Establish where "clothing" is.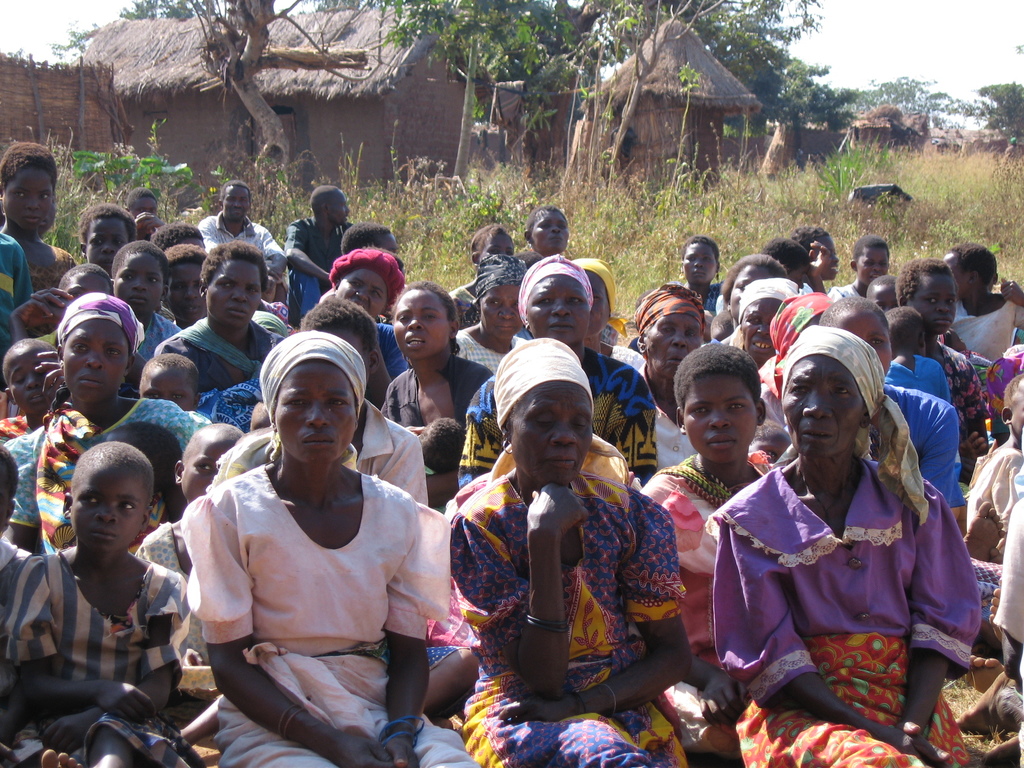
Established at 285/220/353/320.
